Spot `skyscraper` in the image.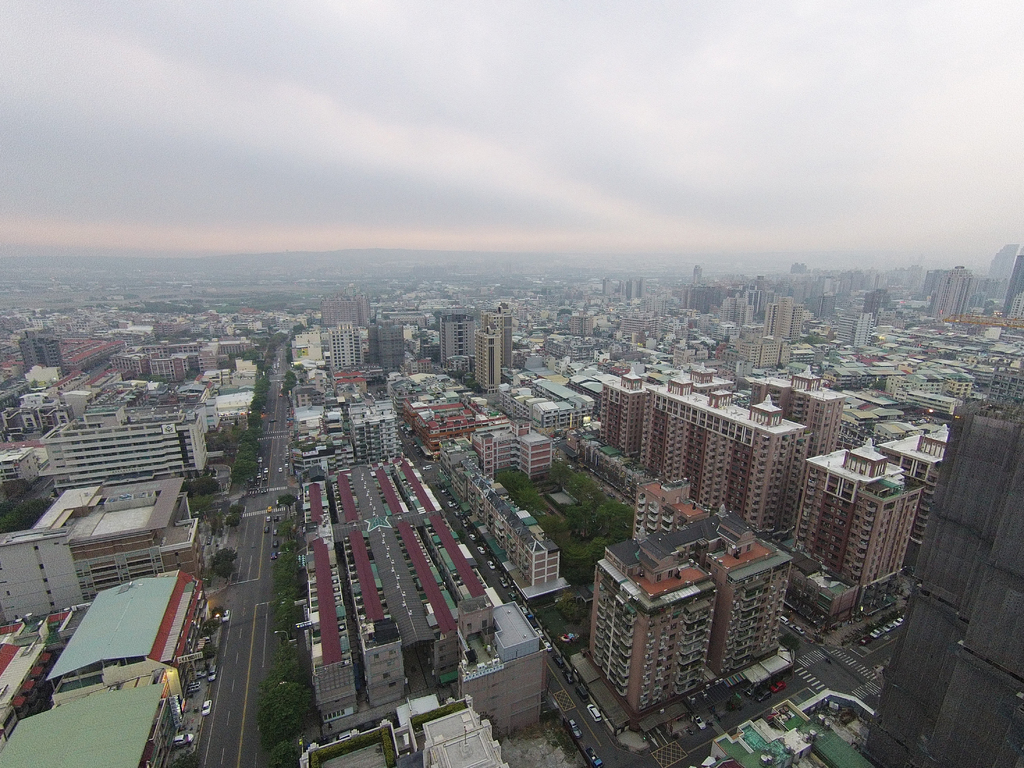
`skyscraper` found at {"x1": 593, "y1": 514, "x2": 797, "y2": 707}.
